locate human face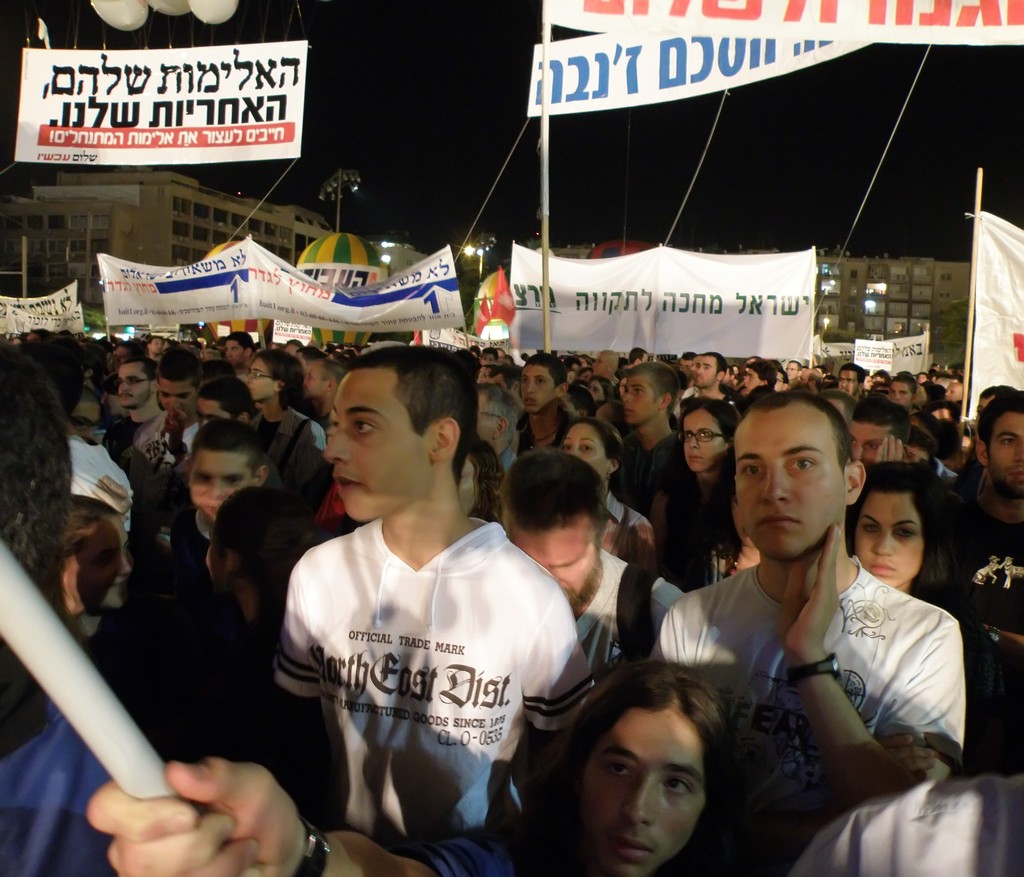
x1=582 y1=697 x2=703 y2=876
